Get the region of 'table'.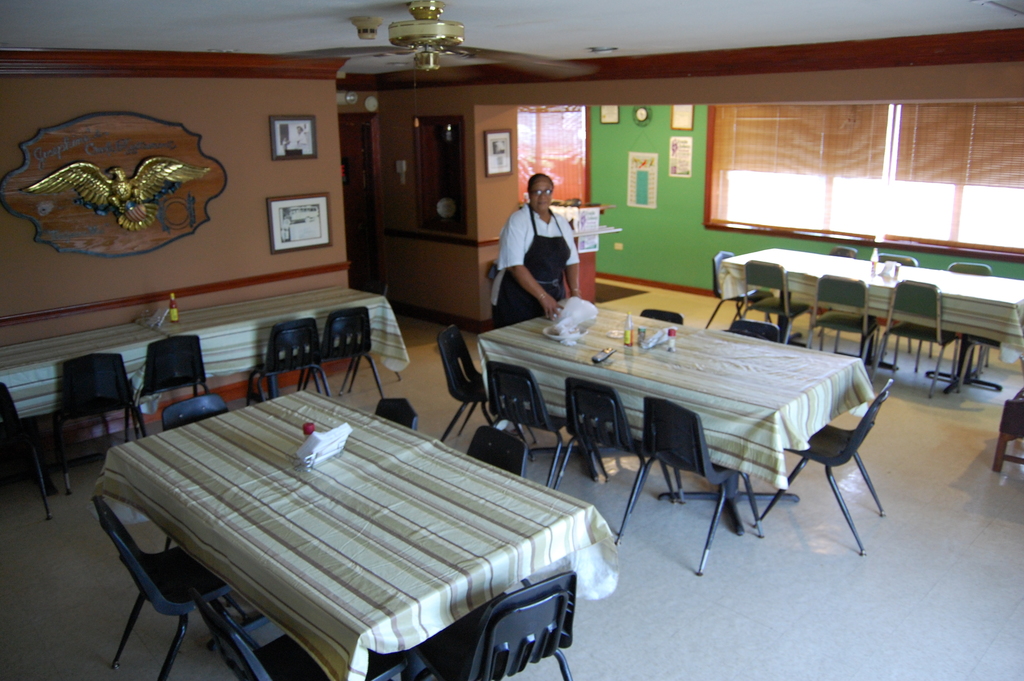
[90, 395, 612, 680].
